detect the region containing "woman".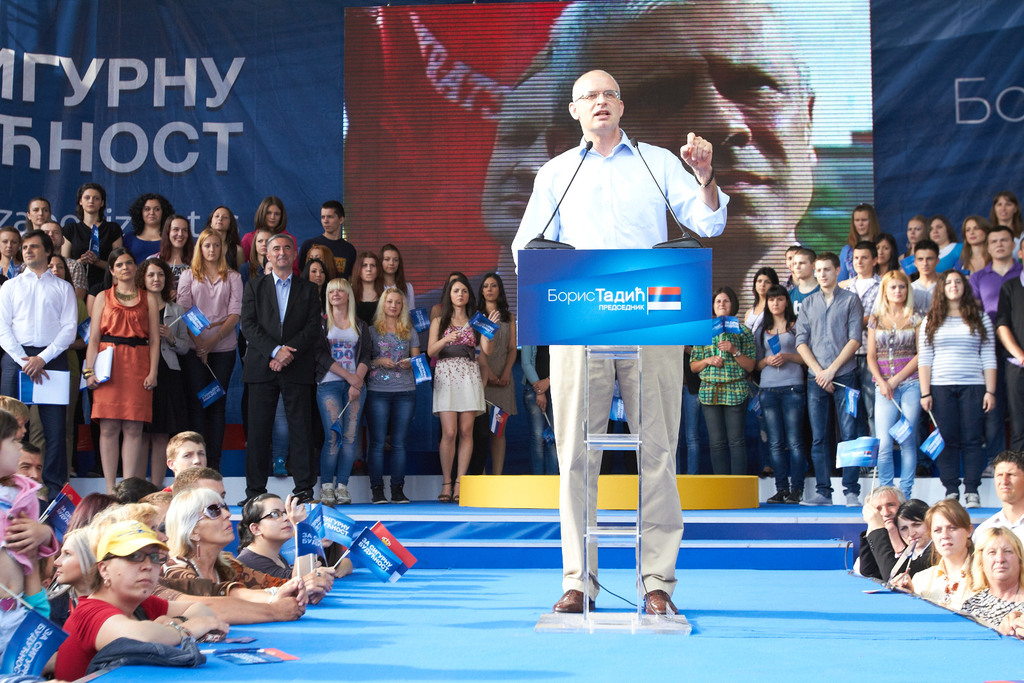
(x1=987, y1=191, x2=1023, y2=261).
